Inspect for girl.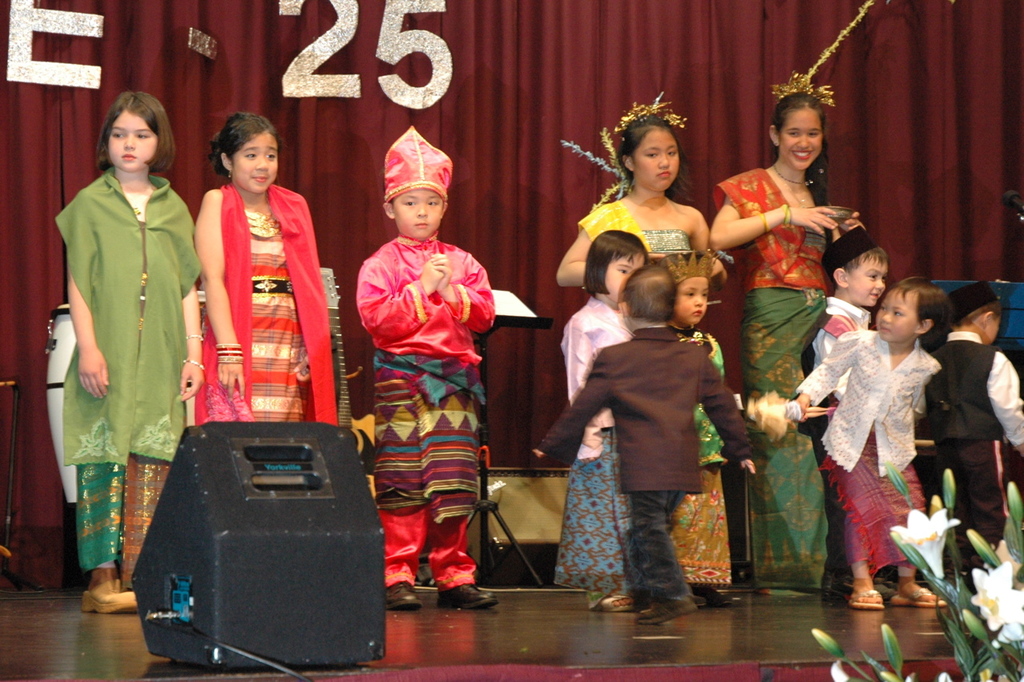
Inspection: region(193, 110, 341, 425).
